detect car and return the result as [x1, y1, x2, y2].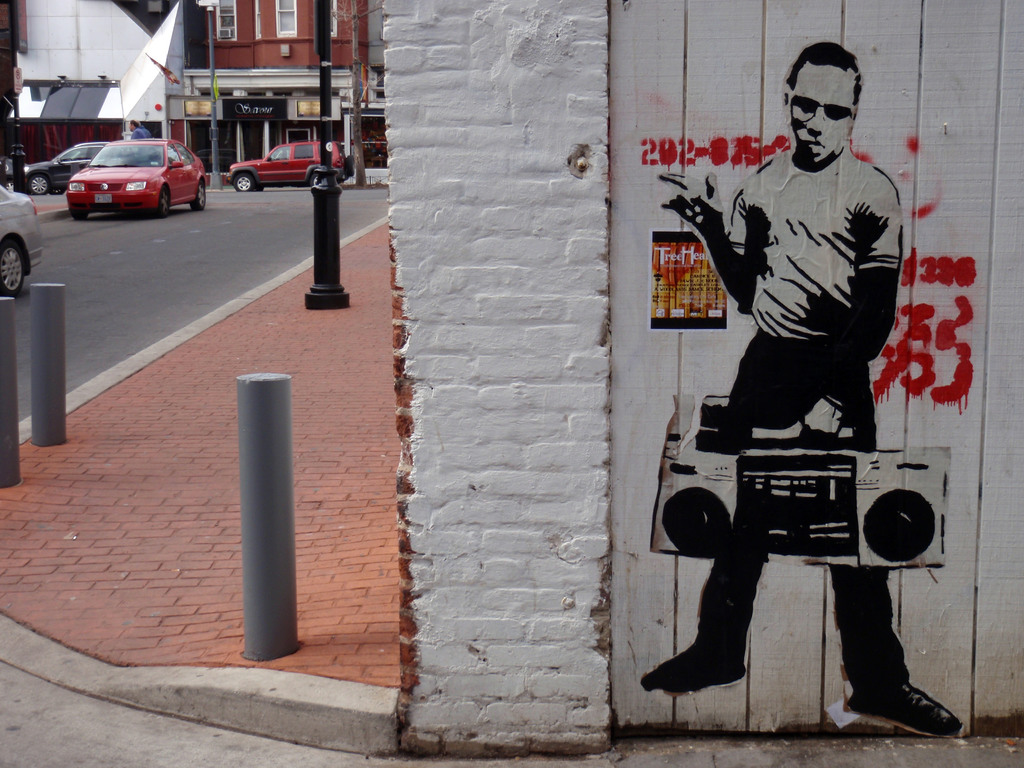
[65, 135, 210, 218].
